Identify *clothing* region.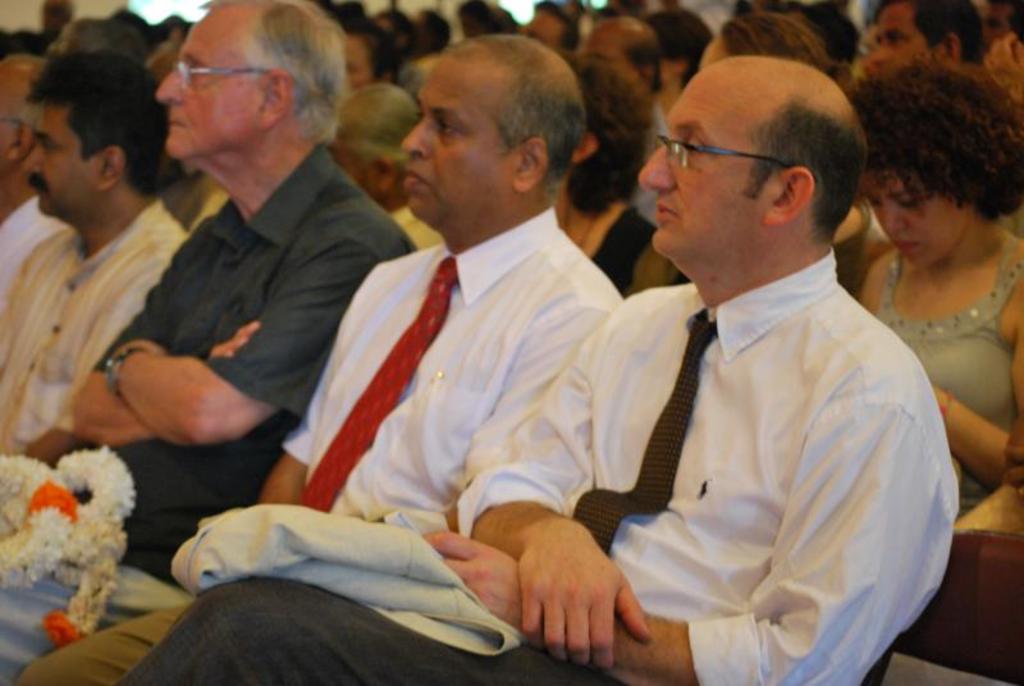
Region: x1=275, y1=202, x2=626, y2=523.
